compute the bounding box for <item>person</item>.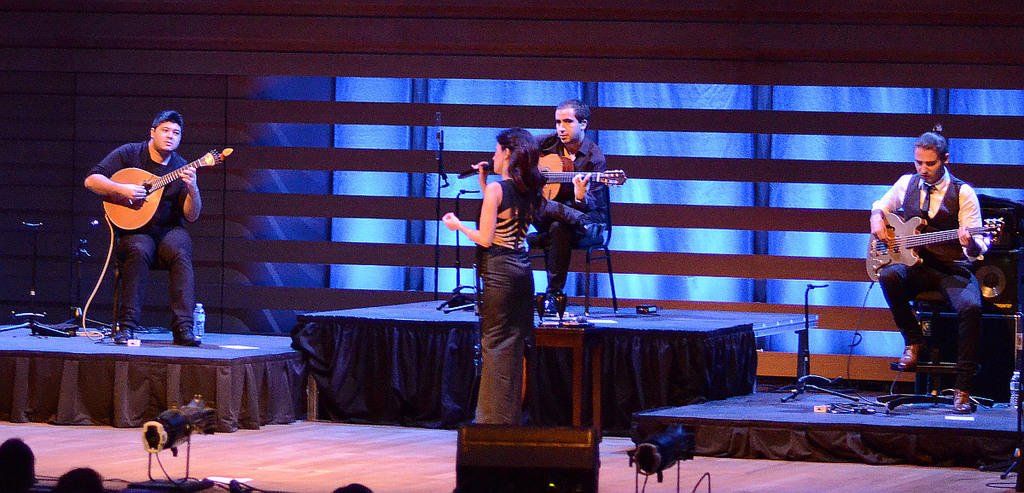
x1=0 y1=434 x2=47 y2=490.
